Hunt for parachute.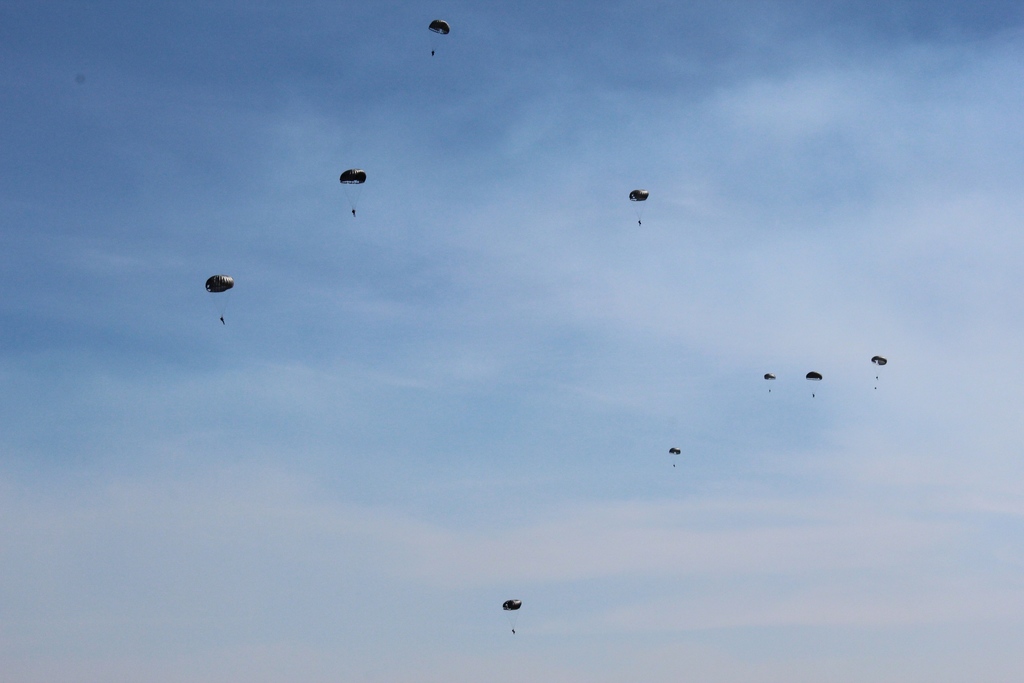
Hunted down at {"left": 500, "top": 597, "right": 521, "bottom": 635}.
